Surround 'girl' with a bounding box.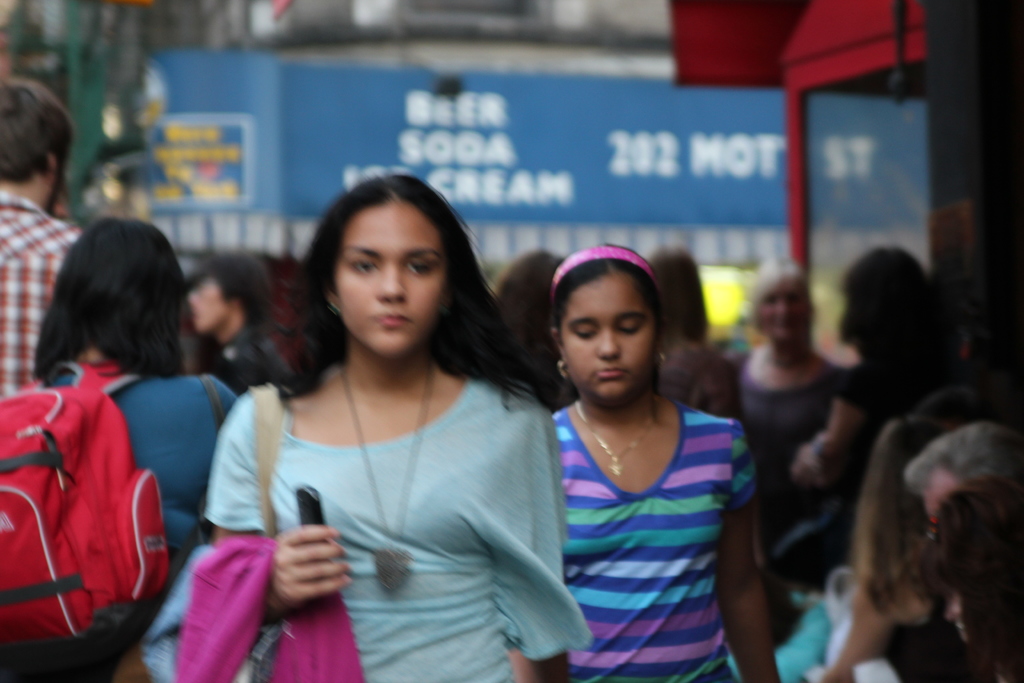
bbox=(546, 243, 787, 682).
